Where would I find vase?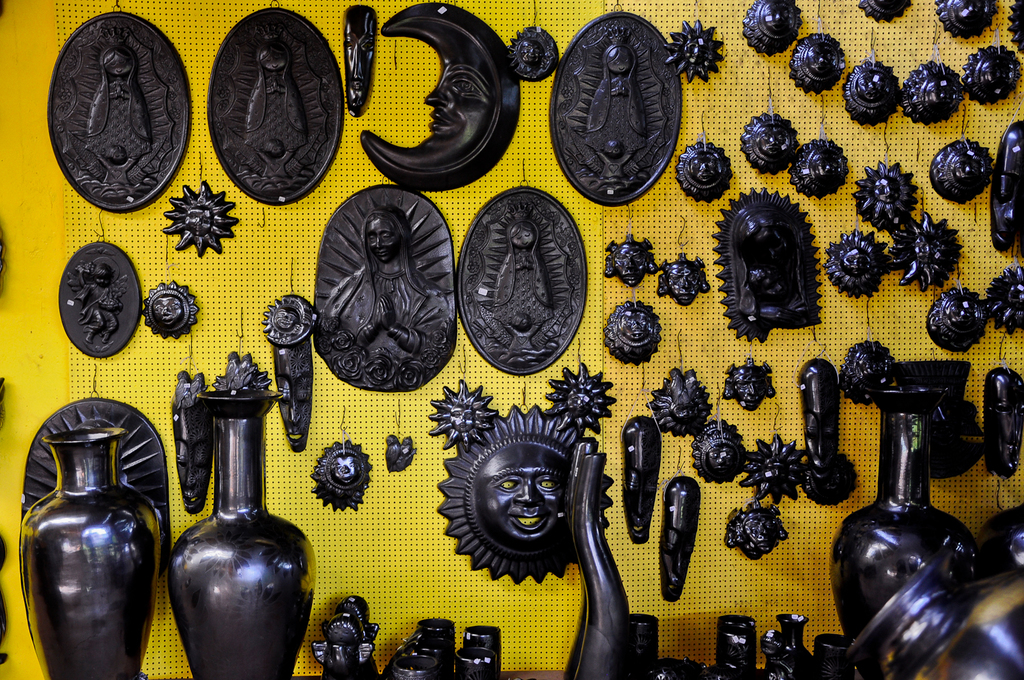
At box(717, 612, 756, 679).
